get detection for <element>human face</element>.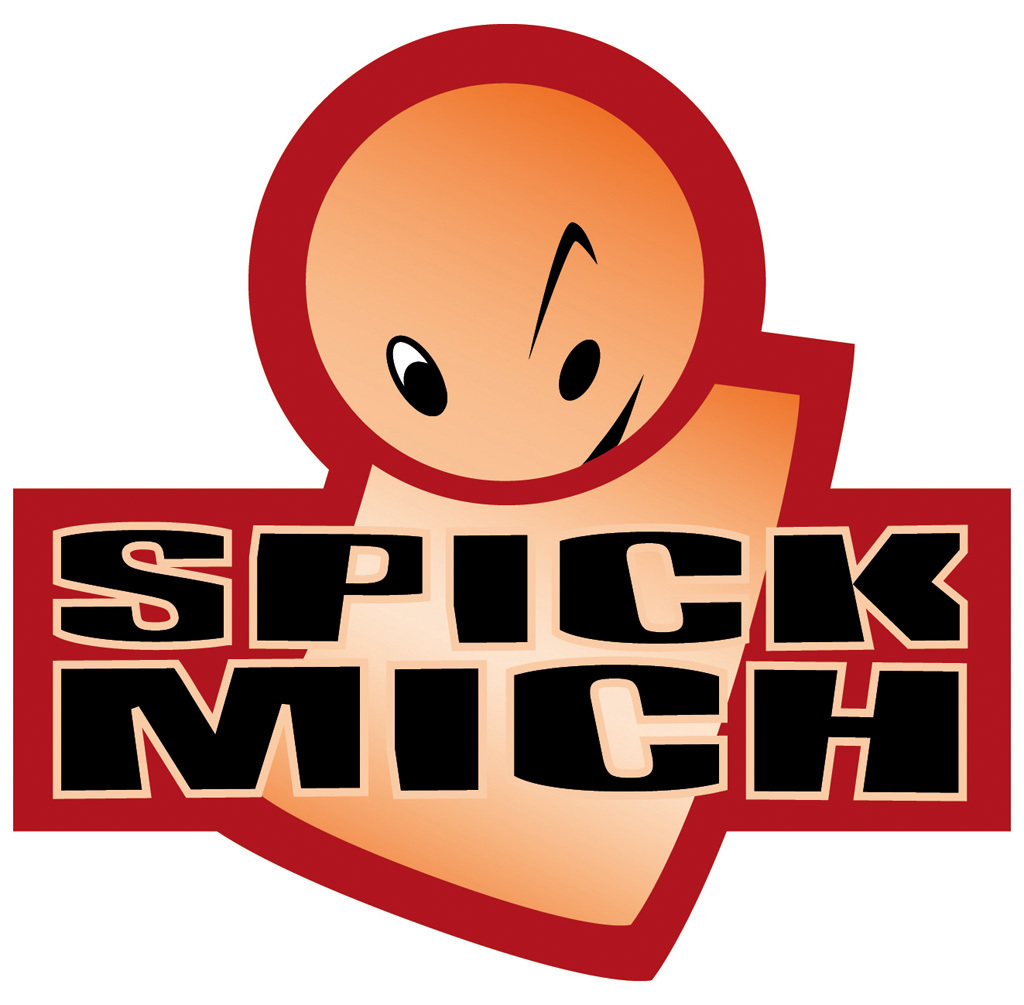
Detection: box(305, 79, 702, 483).
